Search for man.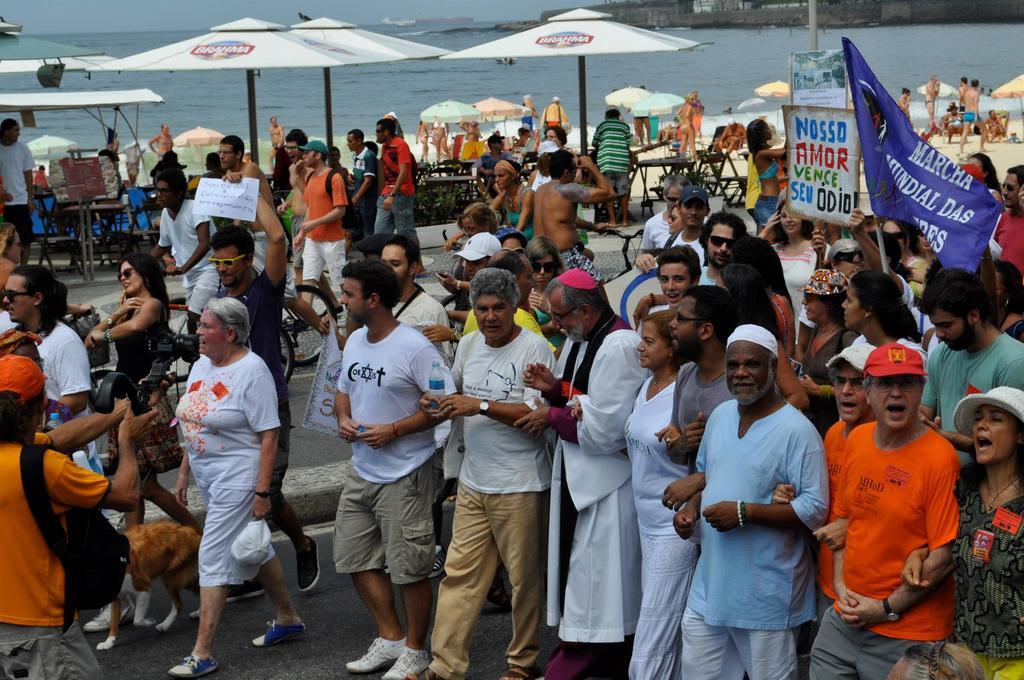
Found at {"x1": 346, "y1": 128, "x2": 374, "y2": 252}.
